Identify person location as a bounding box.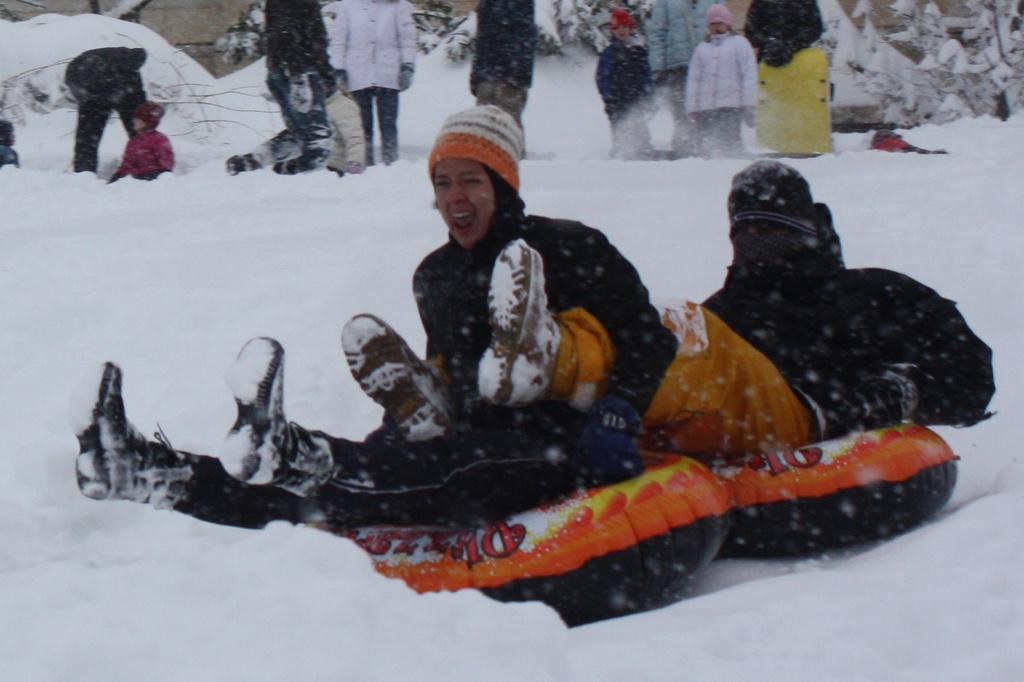
<box>344,161,993,463</box>.
